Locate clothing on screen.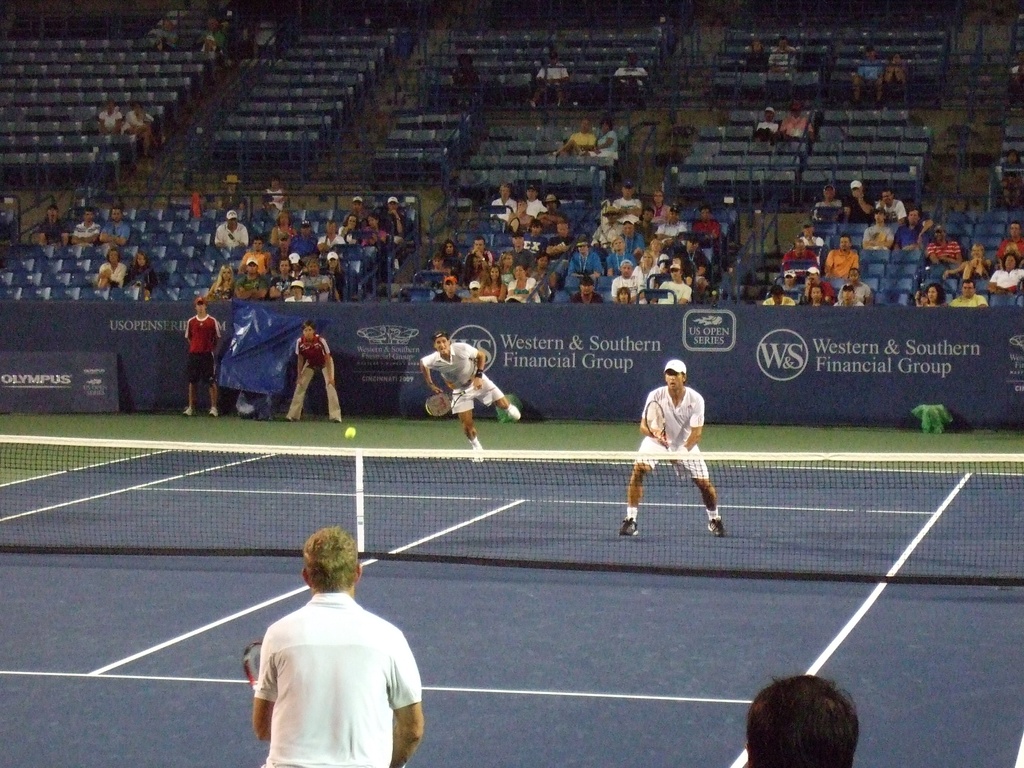
On screen at Rect(40, 216, 70, 244).
